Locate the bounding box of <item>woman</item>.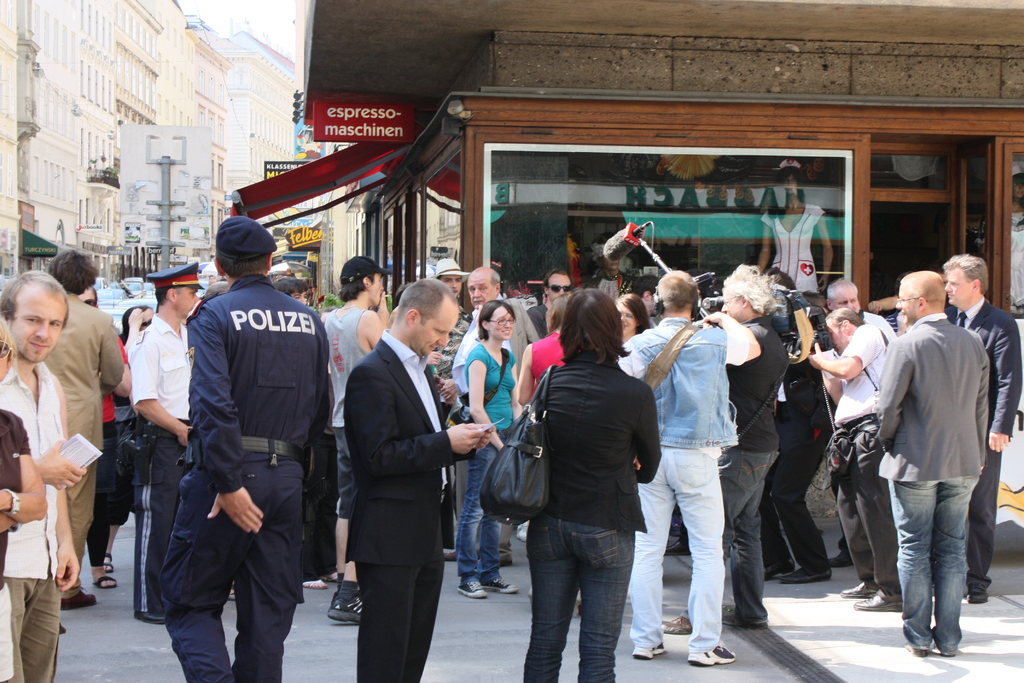
Bounding box: l=0, t=311, r=51, b=682.
